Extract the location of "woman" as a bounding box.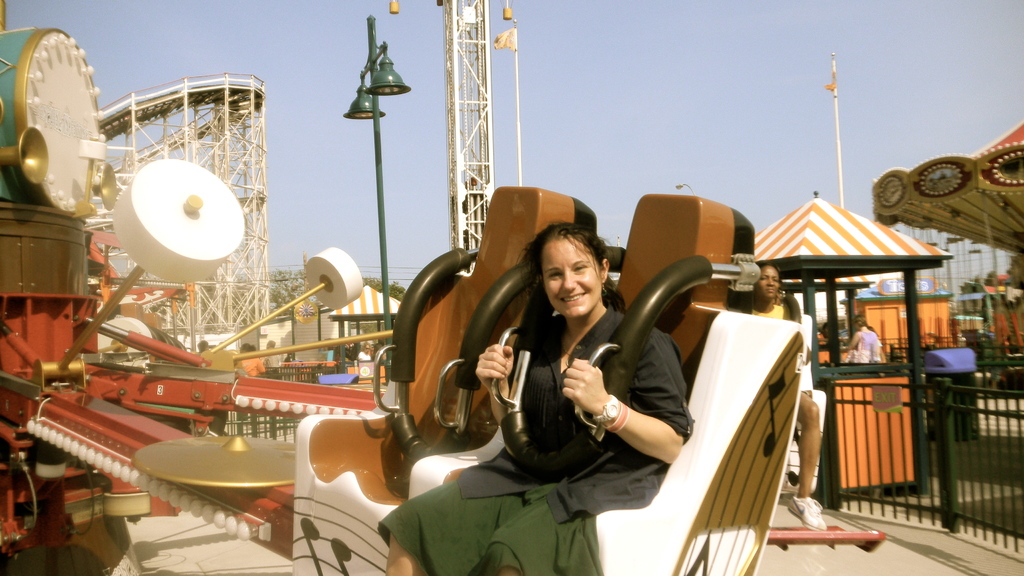
select_region(845, 309, 885, 367).
